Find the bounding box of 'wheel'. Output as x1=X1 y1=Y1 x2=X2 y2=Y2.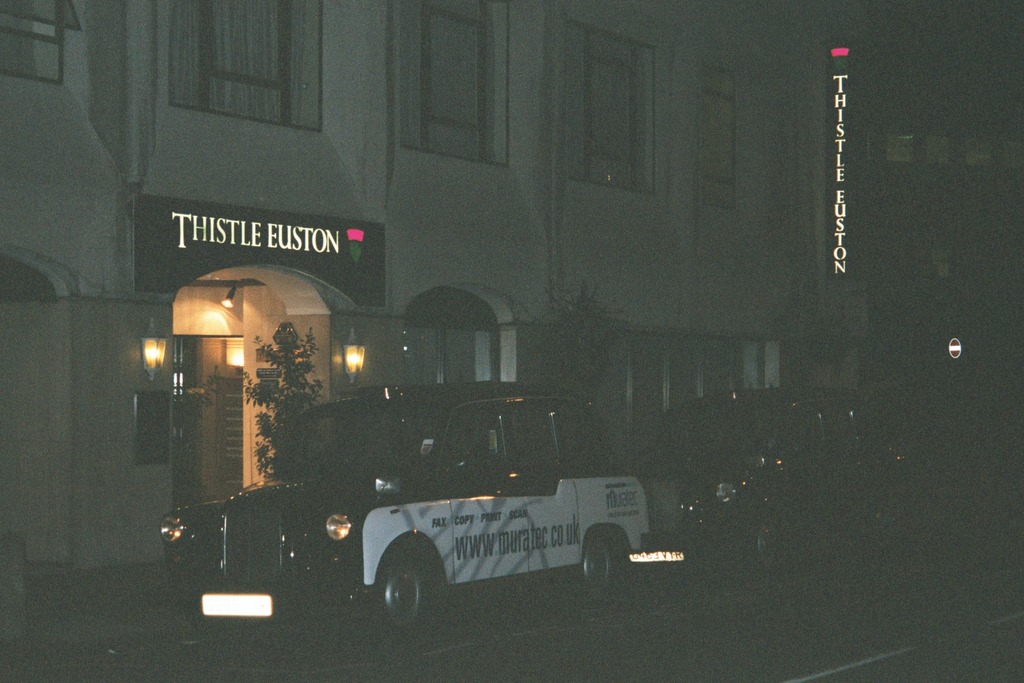
x1=368 y1=540 x2=447 y2=636.
